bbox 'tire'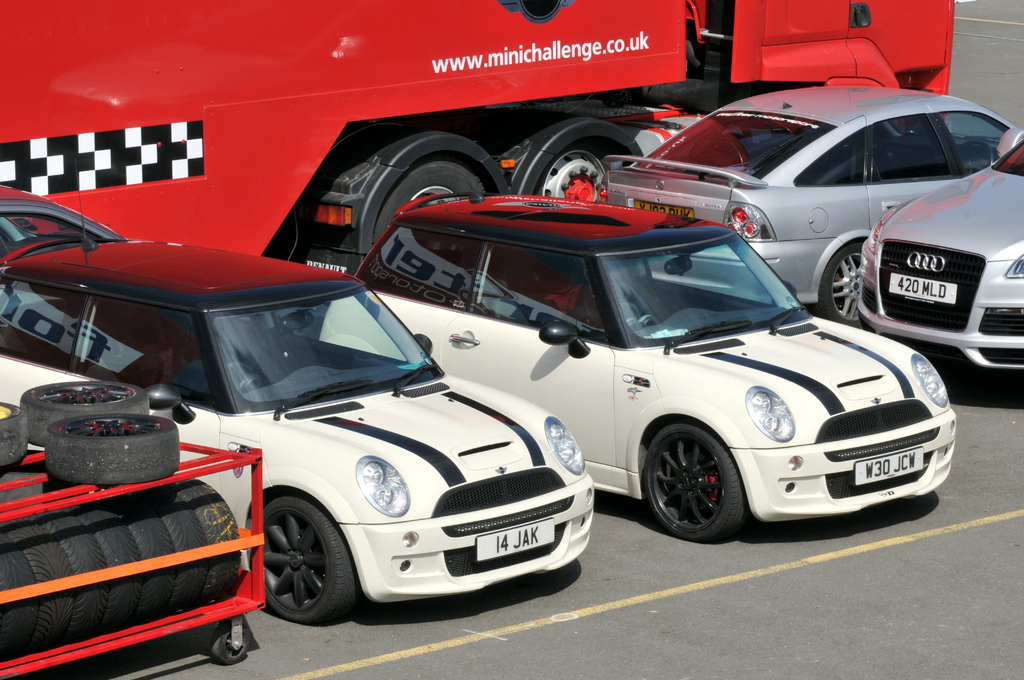
x1=534, y1=144, x2=610, y2=203
